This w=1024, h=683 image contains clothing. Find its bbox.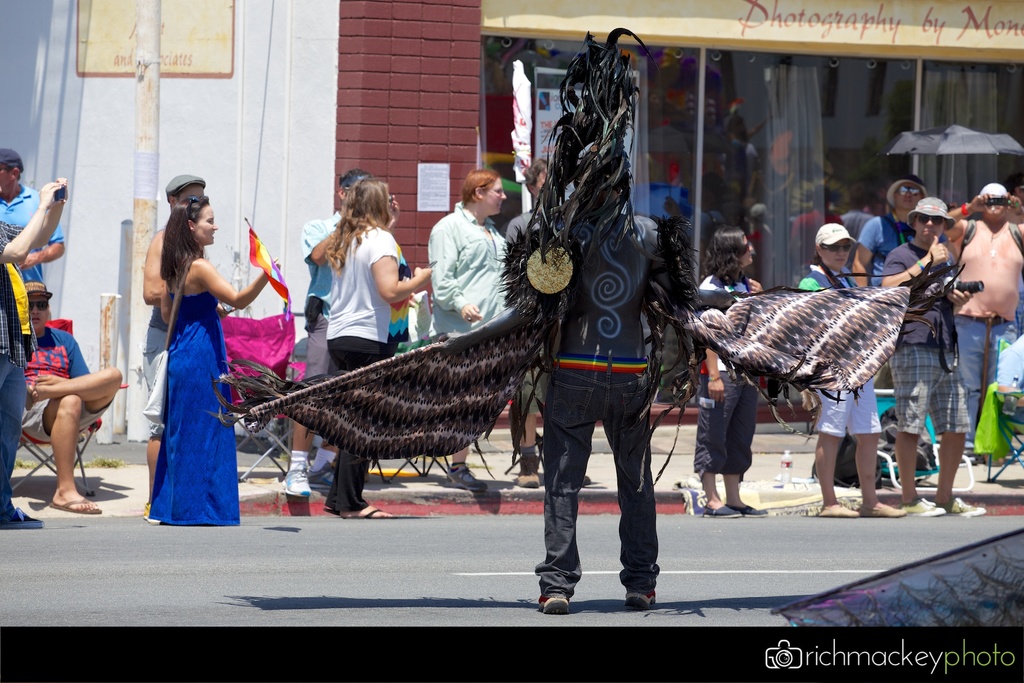
region(879, 241, 975, 437).
